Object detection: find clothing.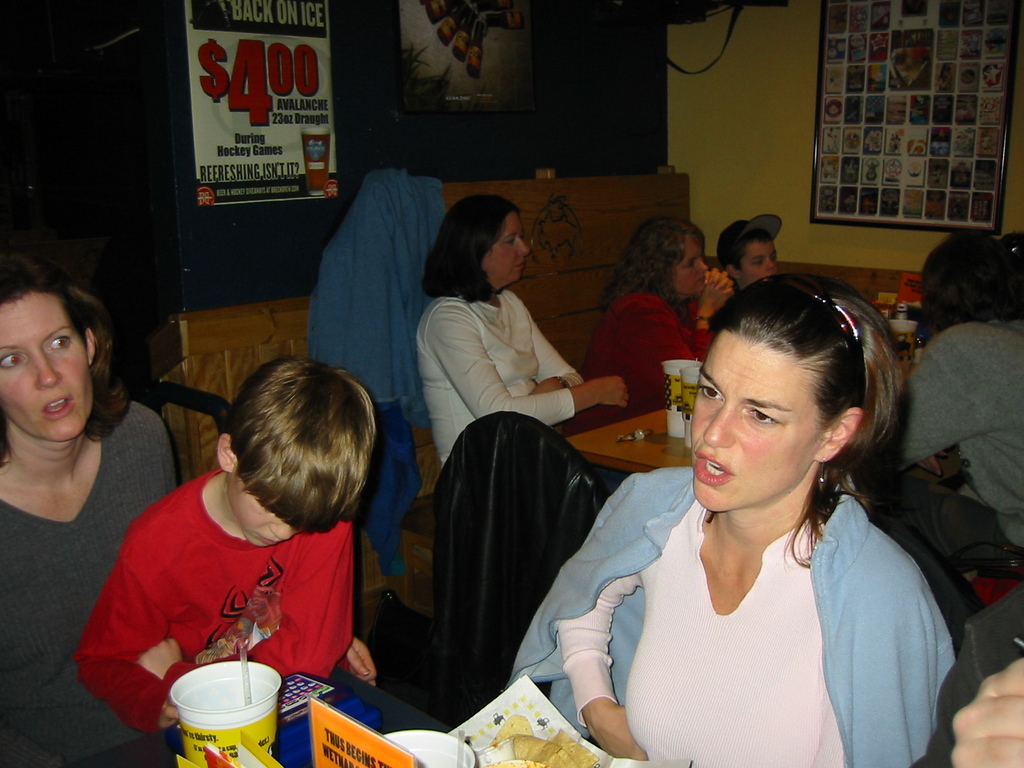
503,458,956,767.
